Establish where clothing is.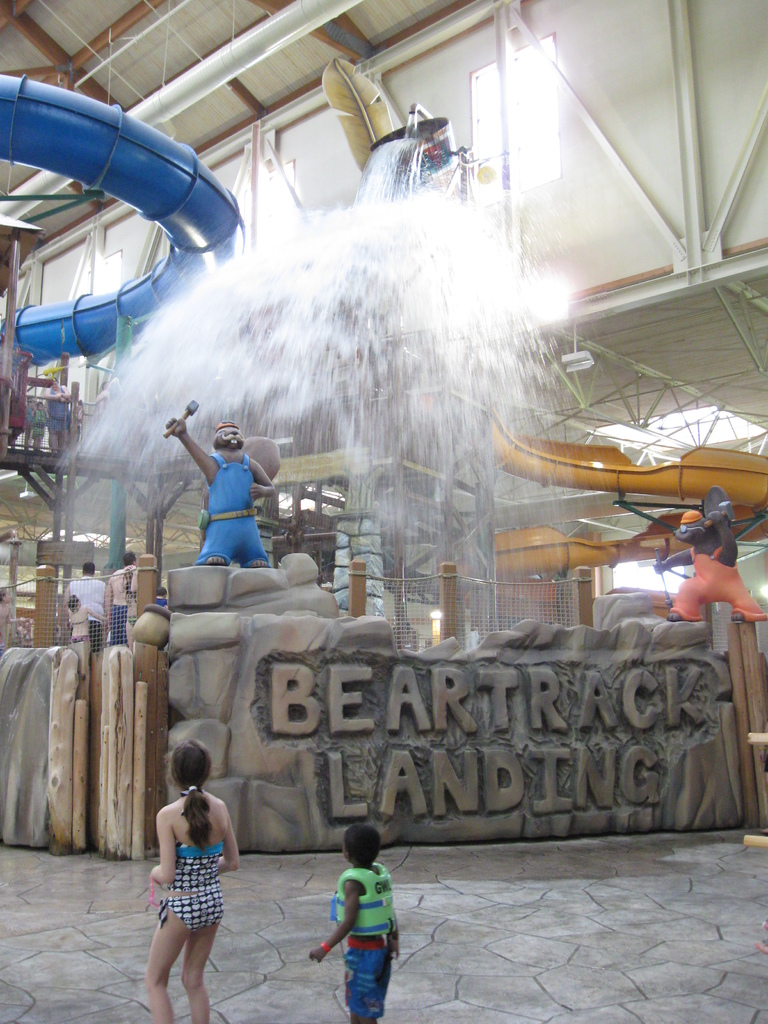
Established at <box>150,836,222,934</box>.
